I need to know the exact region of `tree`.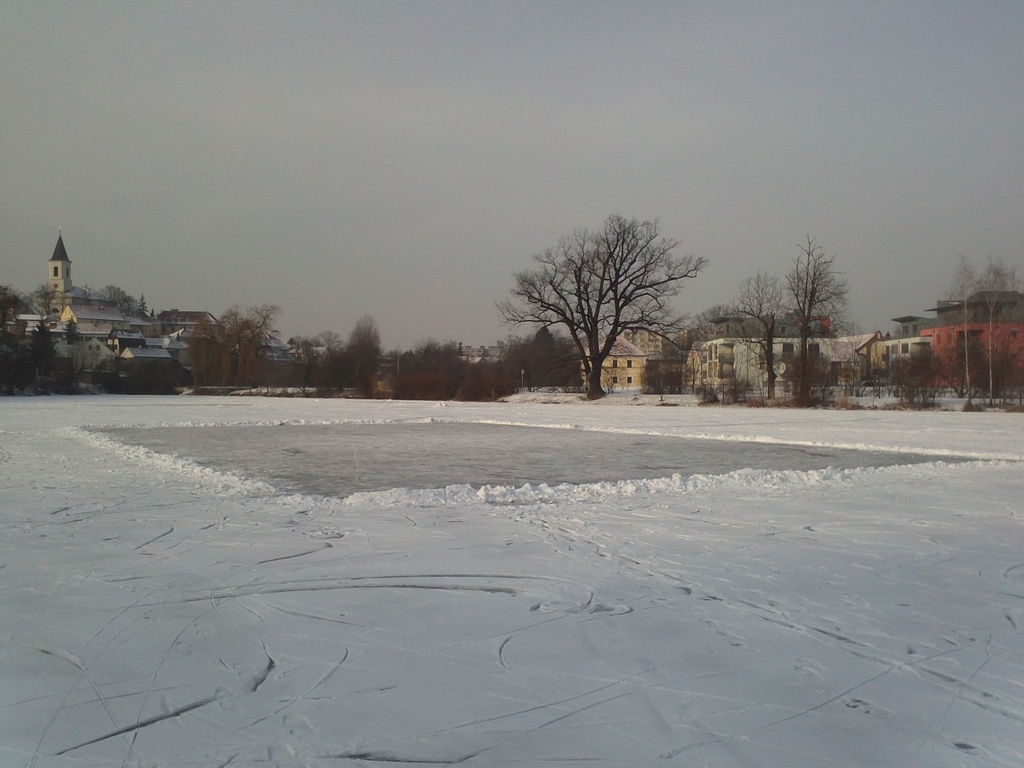
Region: [x1=344, y1=311, x2=383, y2=385].
